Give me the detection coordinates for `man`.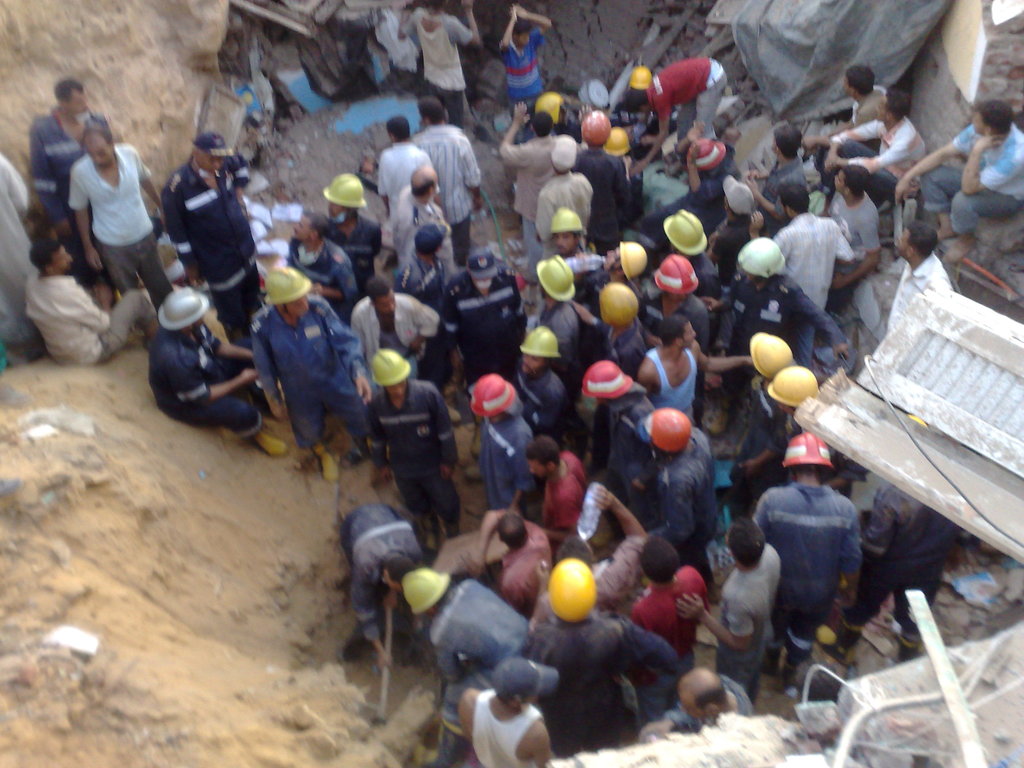
<region>574, 104, 634, 257</region>.
